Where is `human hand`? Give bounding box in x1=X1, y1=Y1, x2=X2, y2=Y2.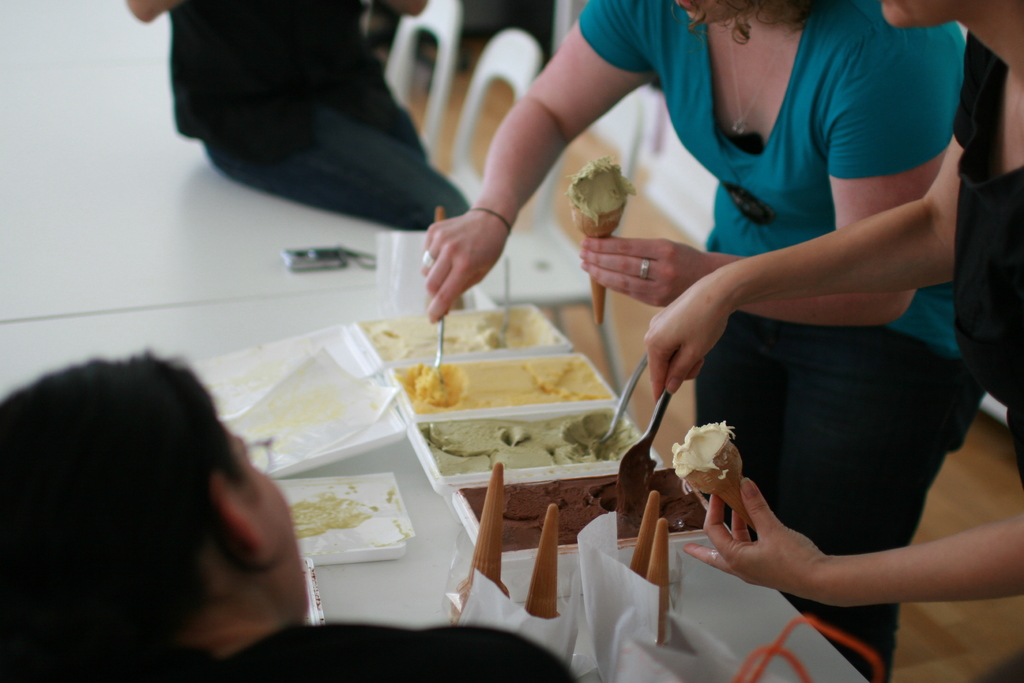
x1=644, y1=276, x2=733, y2=406.
